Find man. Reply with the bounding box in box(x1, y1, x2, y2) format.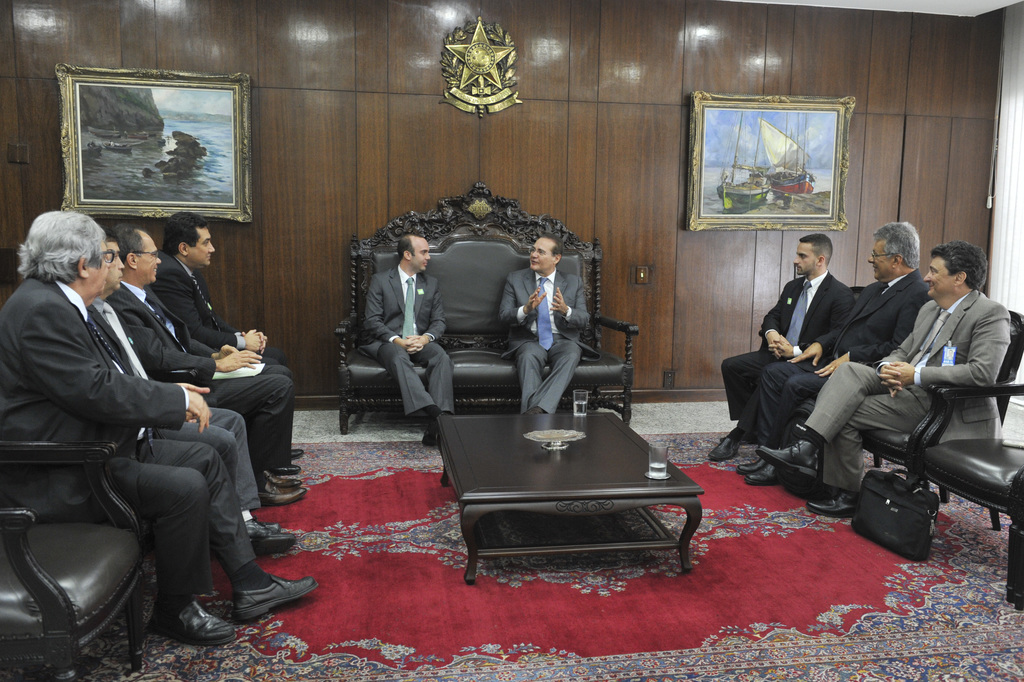
box(365, 233, 455, 448).
